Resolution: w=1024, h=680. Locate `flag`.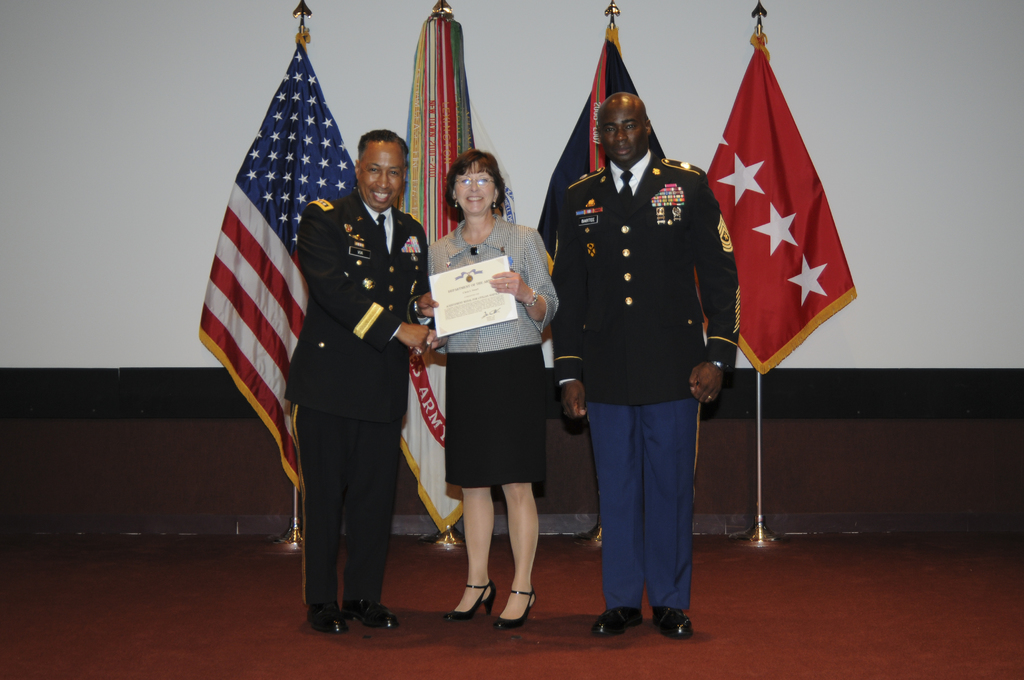
<box>707,29,860,409</box>.
